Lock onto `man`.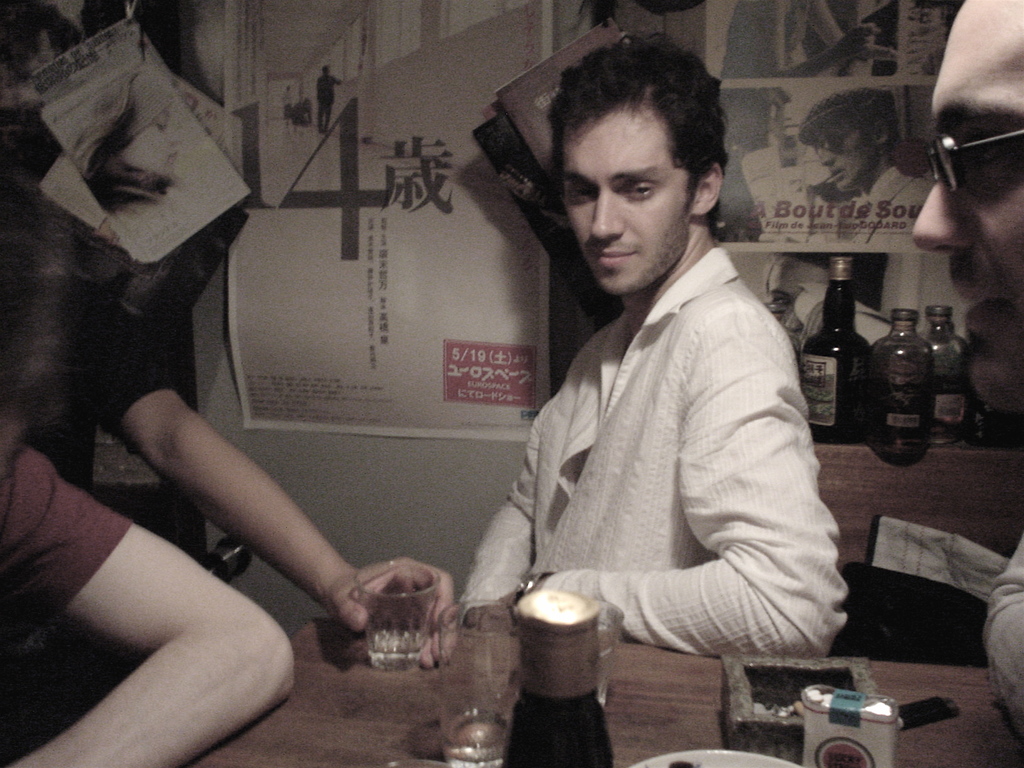
Locked: rect(908, 0, 1023, 748).
